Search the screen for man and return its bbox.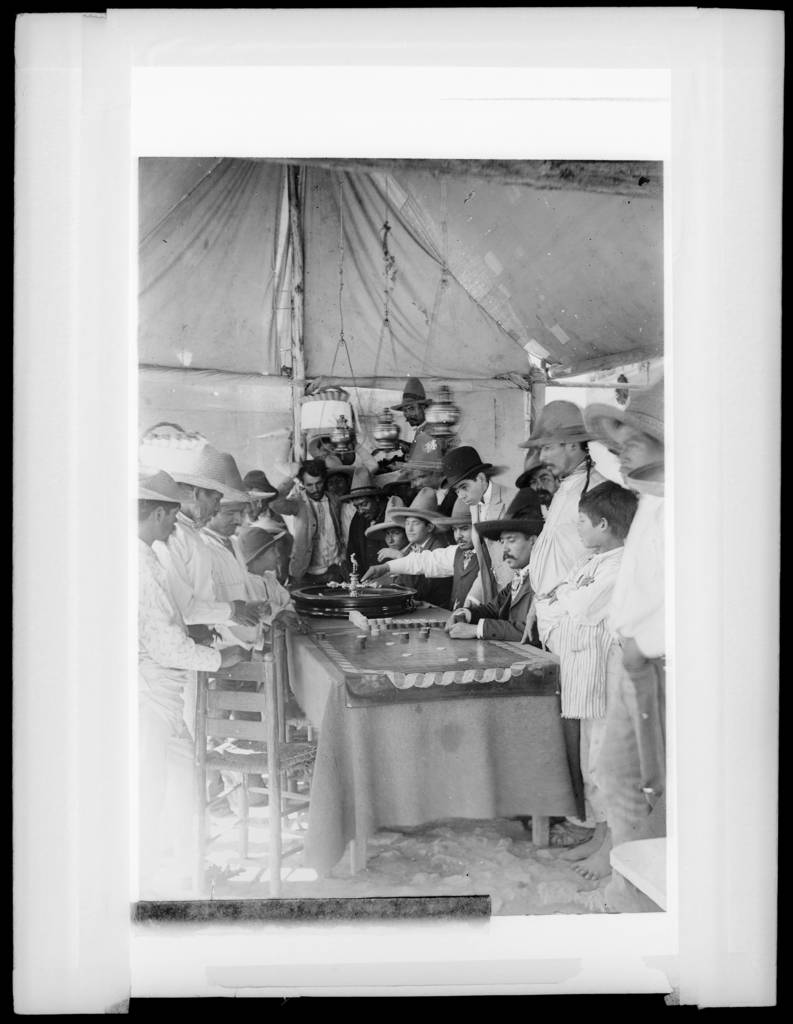
Found: (x1=609, y1=367, x2=678, y2=809).
